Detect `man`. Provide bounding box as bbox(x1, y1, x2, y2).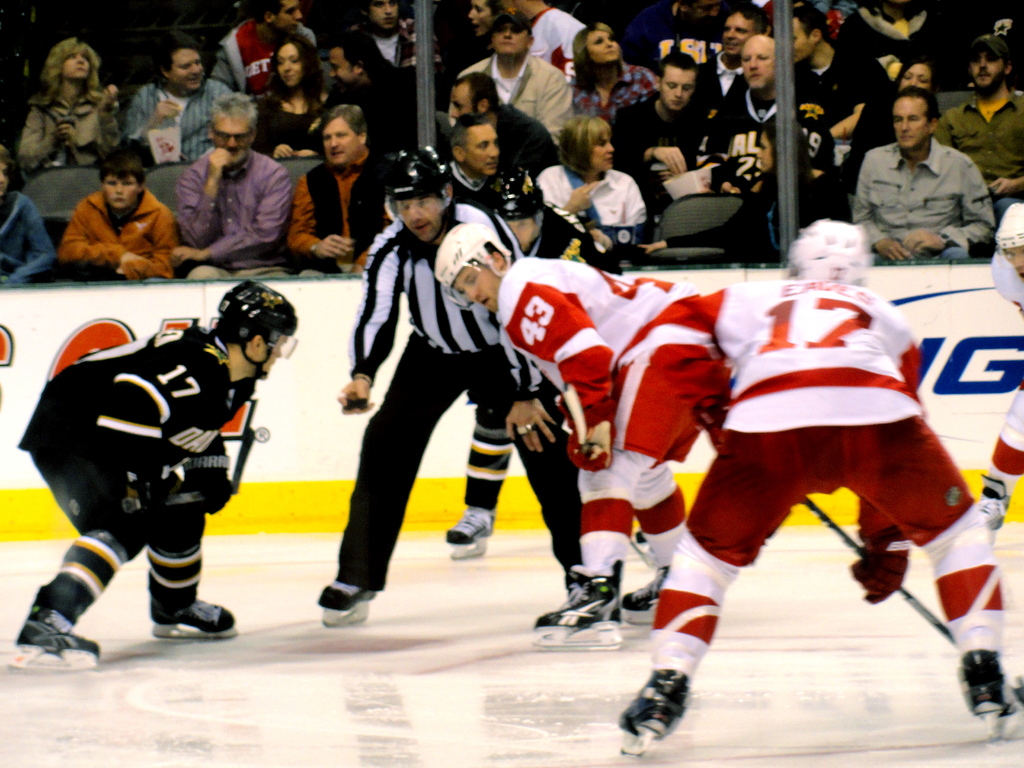
bbox(611, 221, 1023, 732).
